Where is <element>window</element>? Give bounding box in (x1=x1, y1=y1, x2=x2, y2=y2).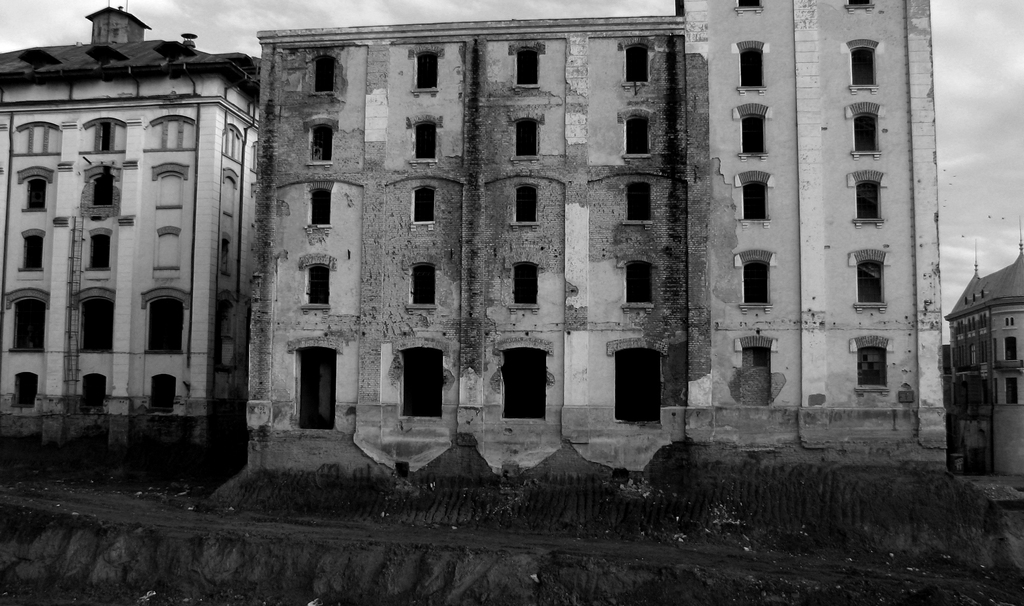
(x1=624, y1=183, x2=652, y2=220).
